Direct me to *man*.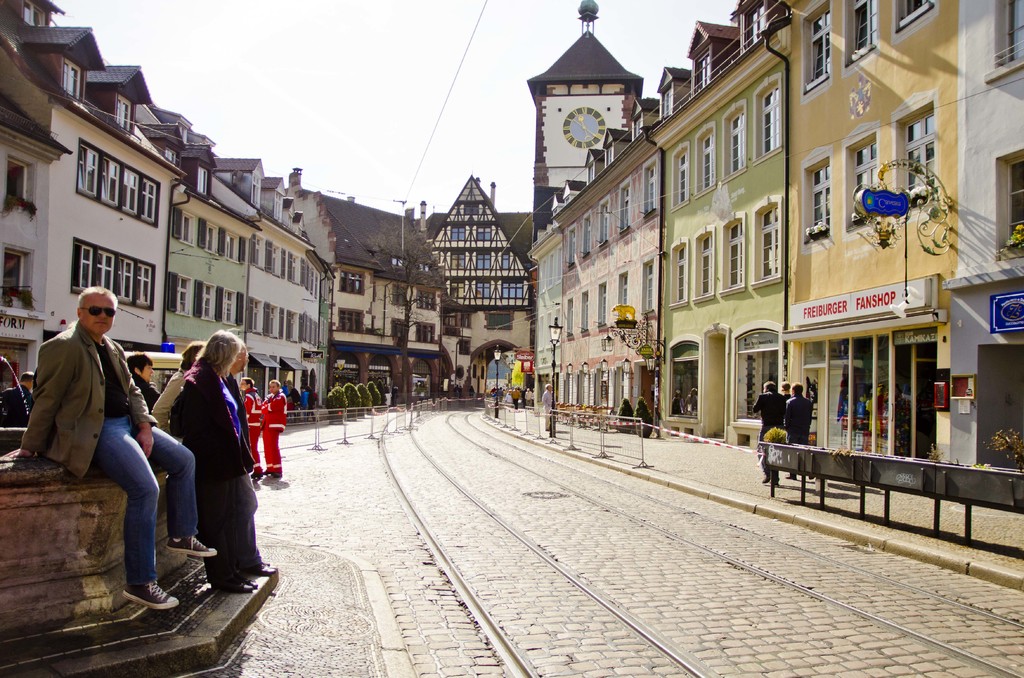
Direction: [751, 380, 787, 483].
